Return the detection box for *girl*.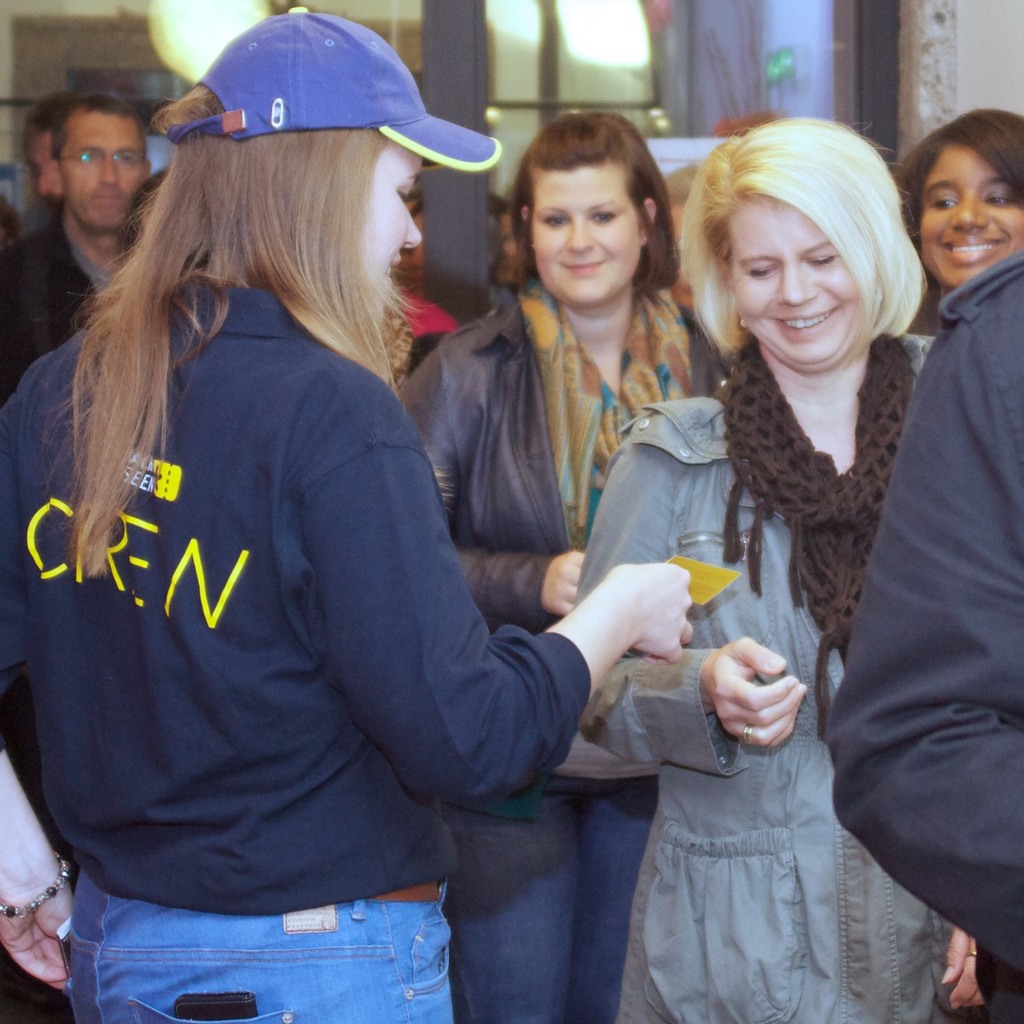
select_region(0, 5, 696, 1023).
